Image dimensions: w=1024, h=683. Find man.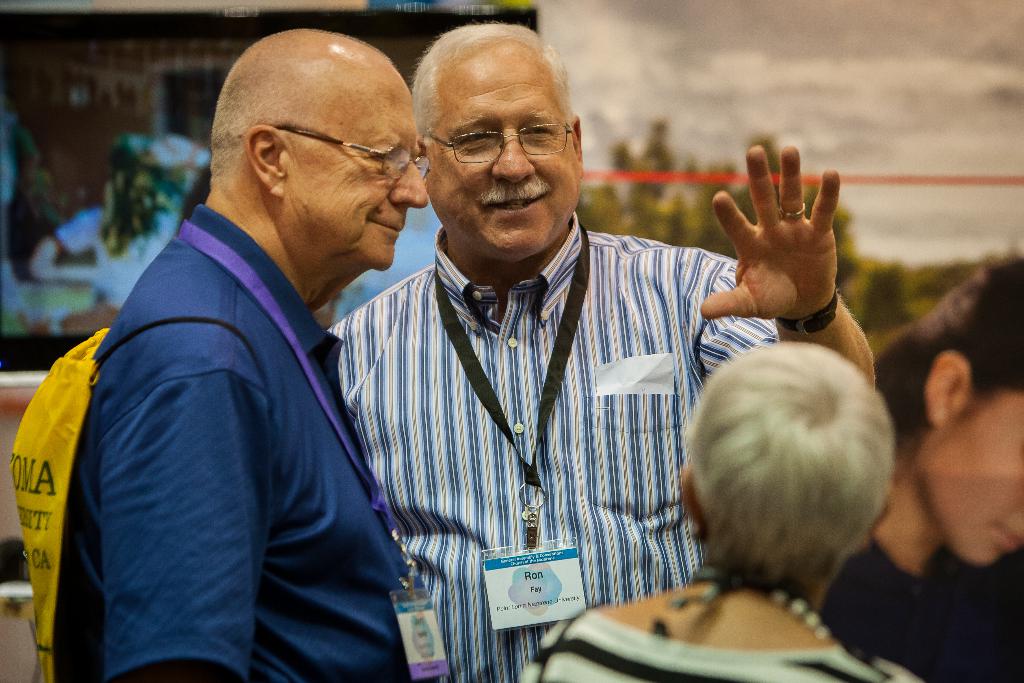
x1=320, y1=22, x2=876, y2=682.
